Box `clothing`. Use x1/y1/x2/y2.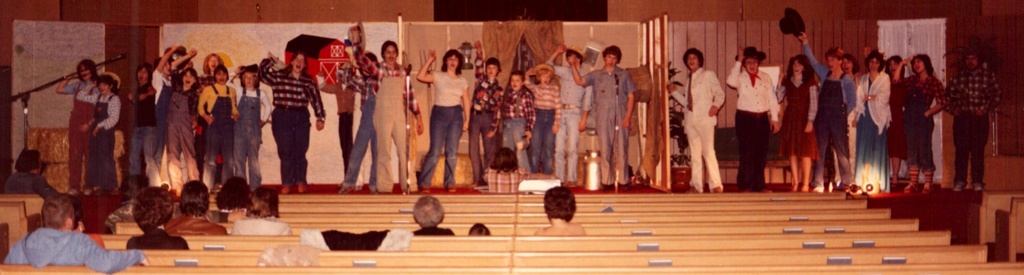
132/79/154/186.
